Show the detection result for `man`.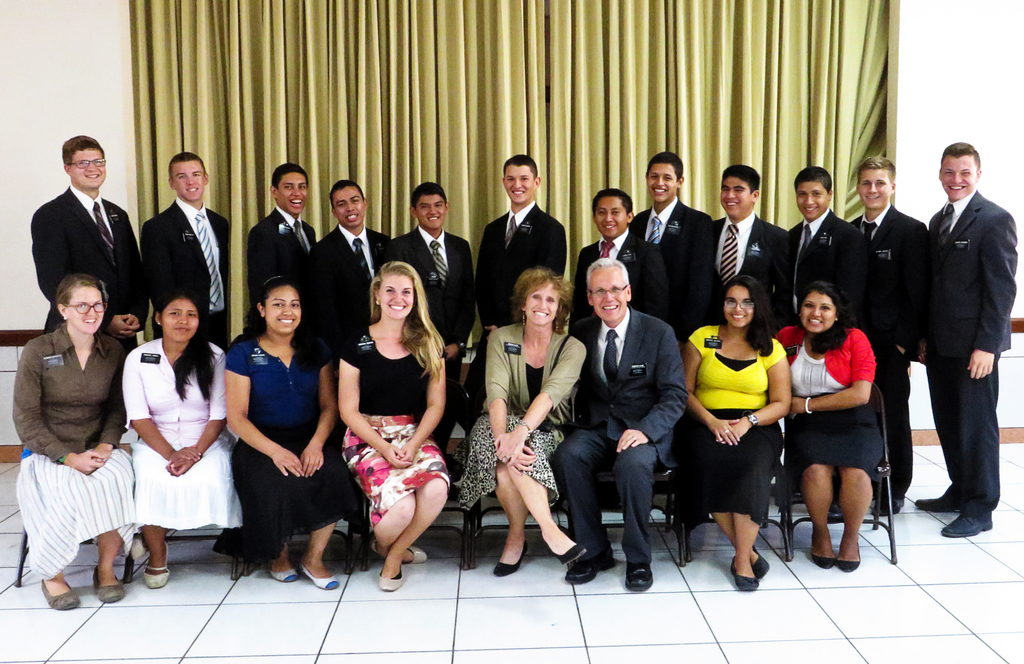
region(579, 191, 678, 335).
